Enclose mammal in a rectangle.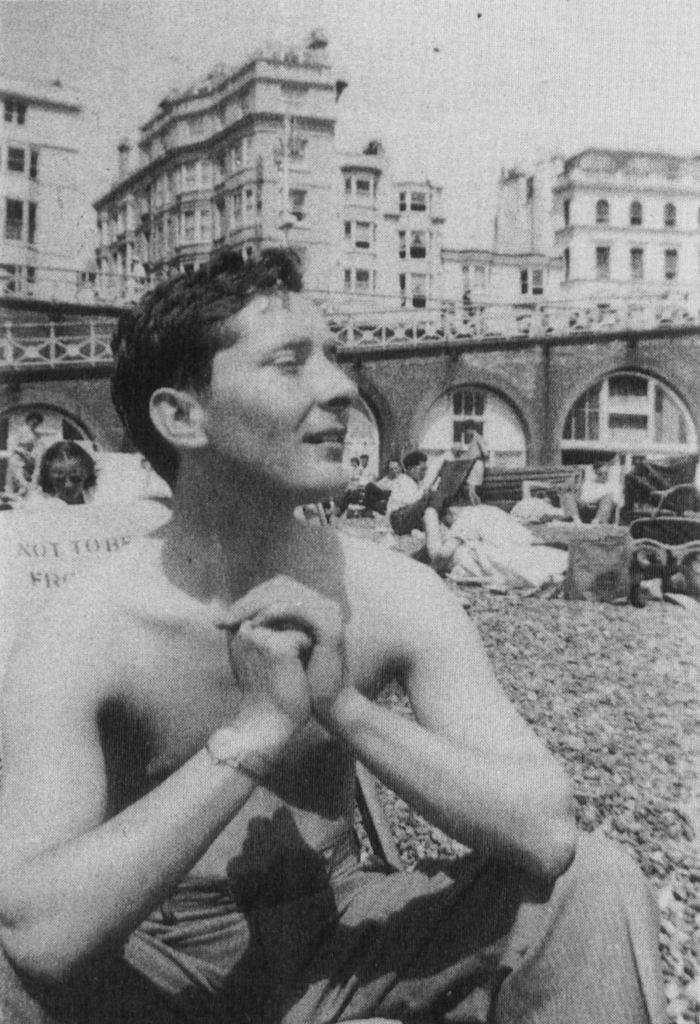
box(26, 273, 608, 1007).
